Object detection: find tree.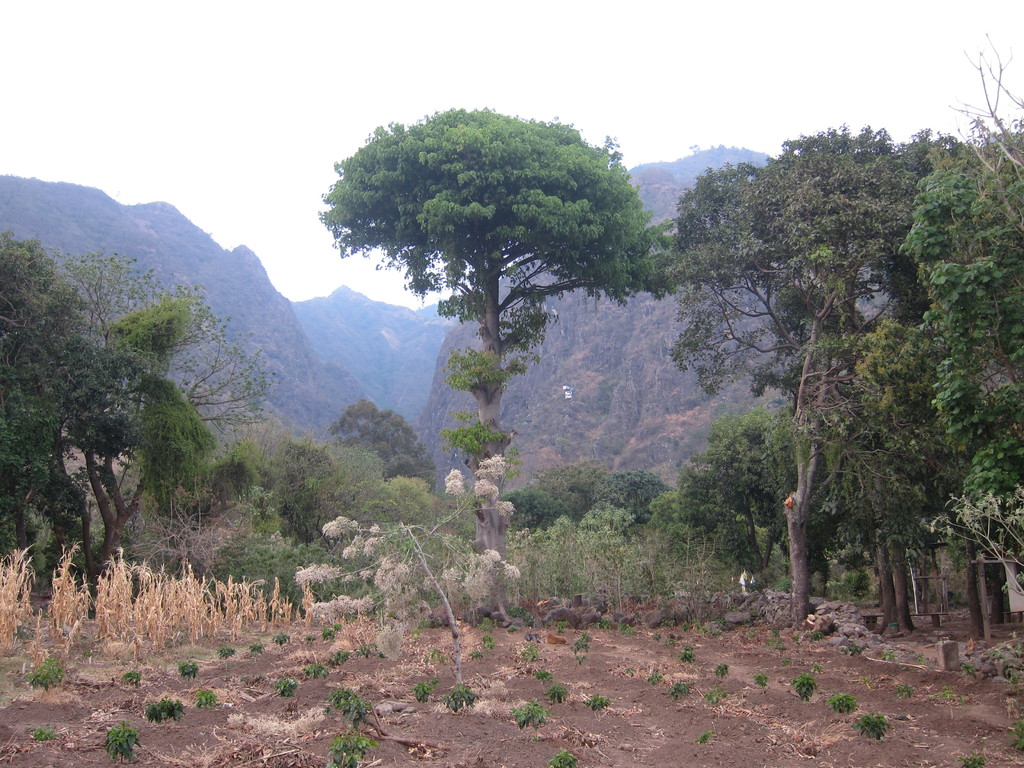
pyautogui.locateOnScreen(76, 282, 219, 603).
